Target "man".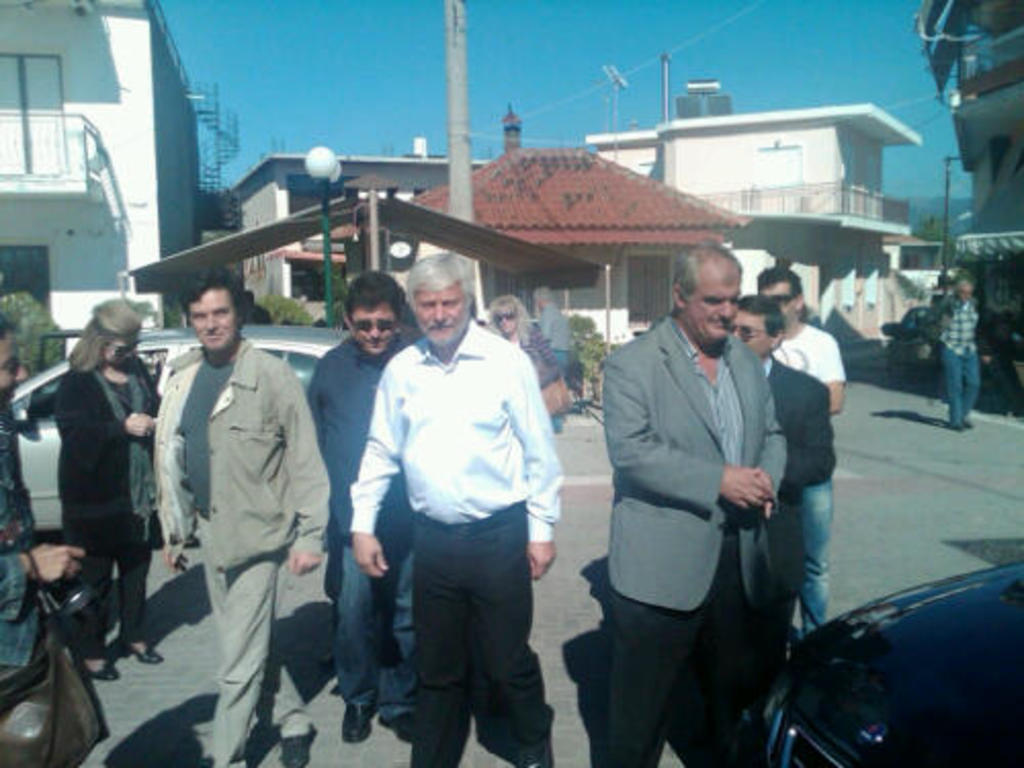
Target region: (left=0, top=309, right=84, bottom=672).
